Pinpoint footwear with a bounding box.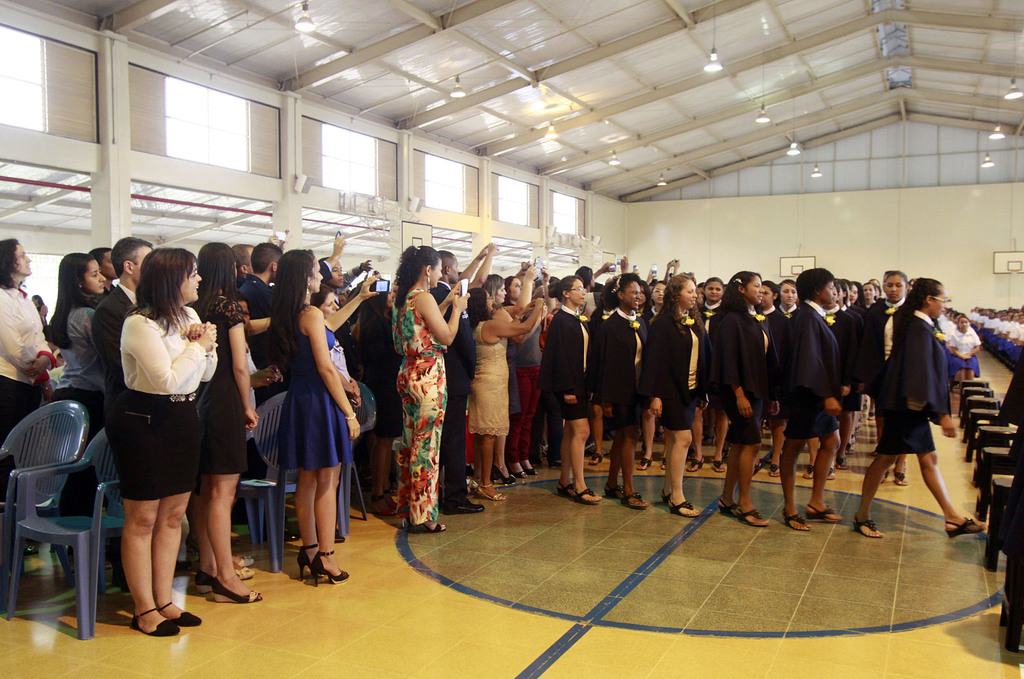
506, 467, 539, 478.
